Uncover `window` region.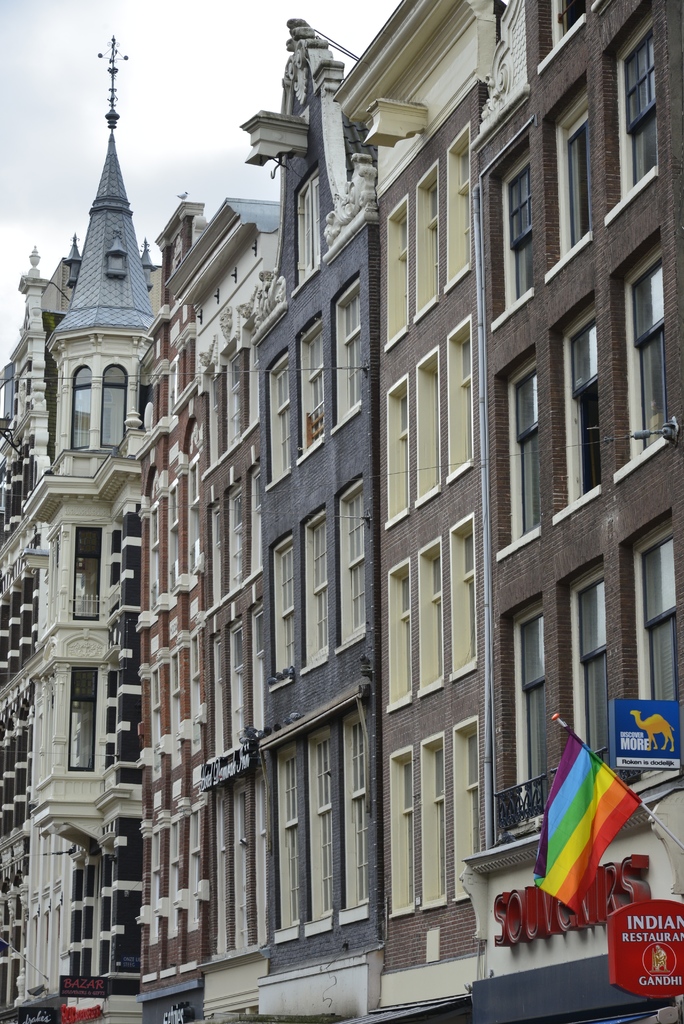
Uncovered: [left=418, top=736, right=451, bottom=897].
